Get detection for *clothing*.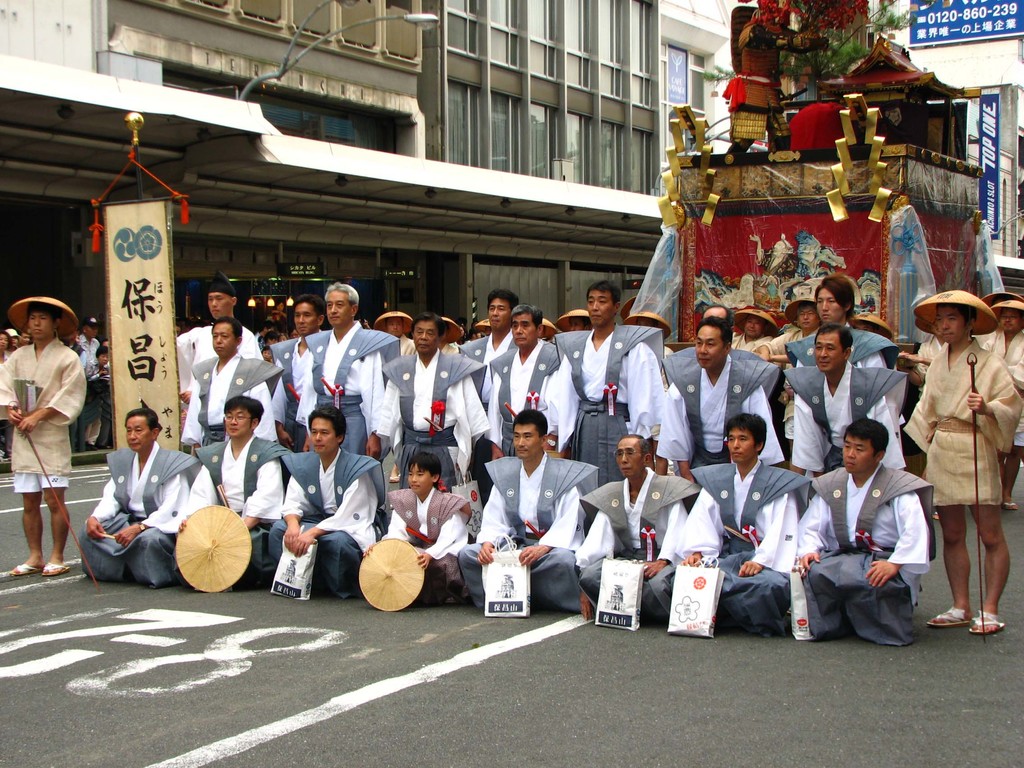
Detection: rect(73, 345, 84, 371).
